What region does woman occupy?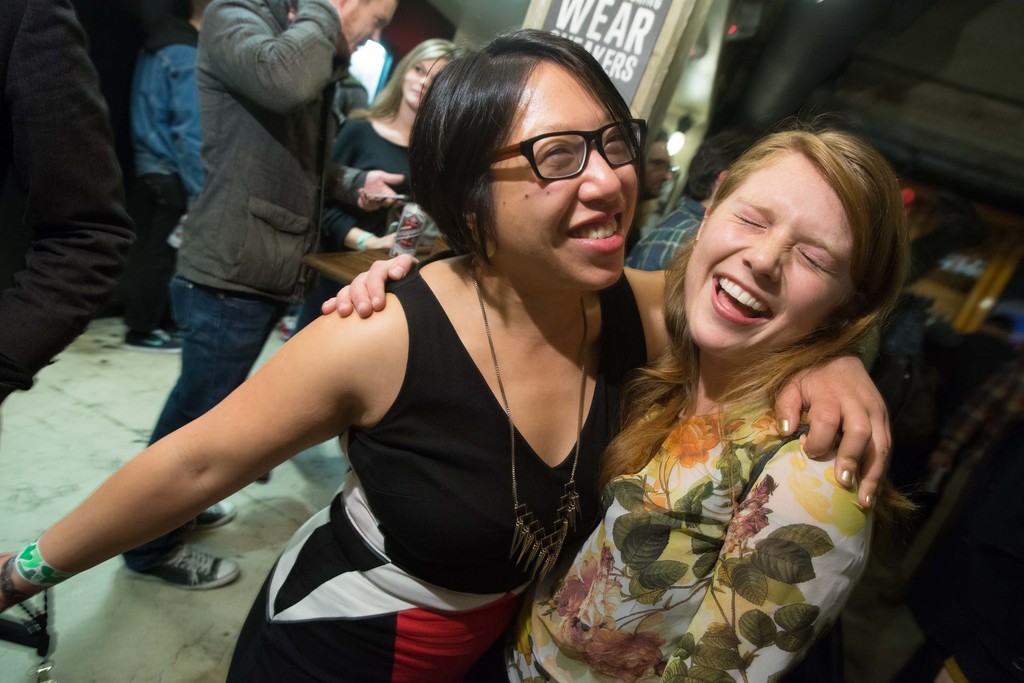
0:27:891:682.
